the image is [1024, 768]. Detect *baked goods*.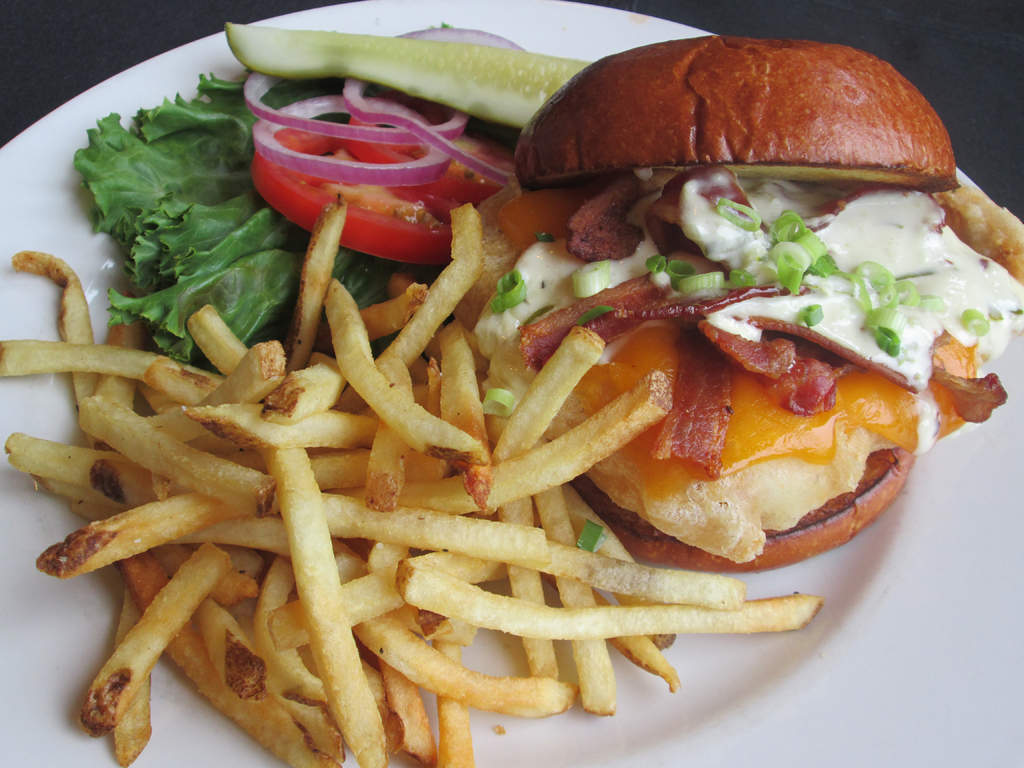
Detection: rect(479, 33, 957, 563).
